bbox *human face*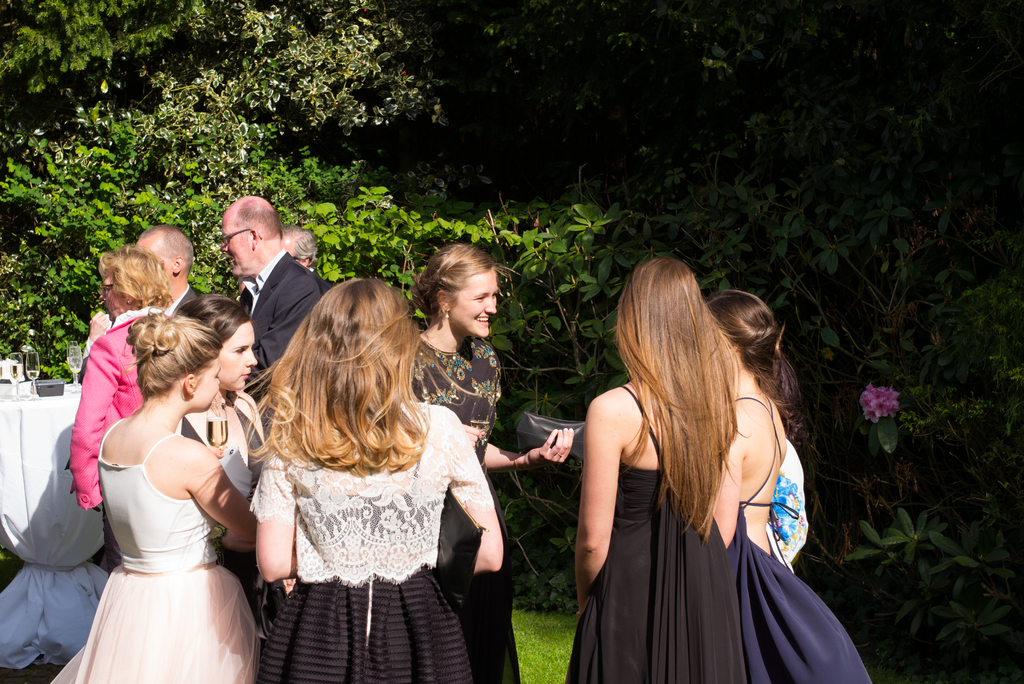
<box>190,357,220,411</box>
